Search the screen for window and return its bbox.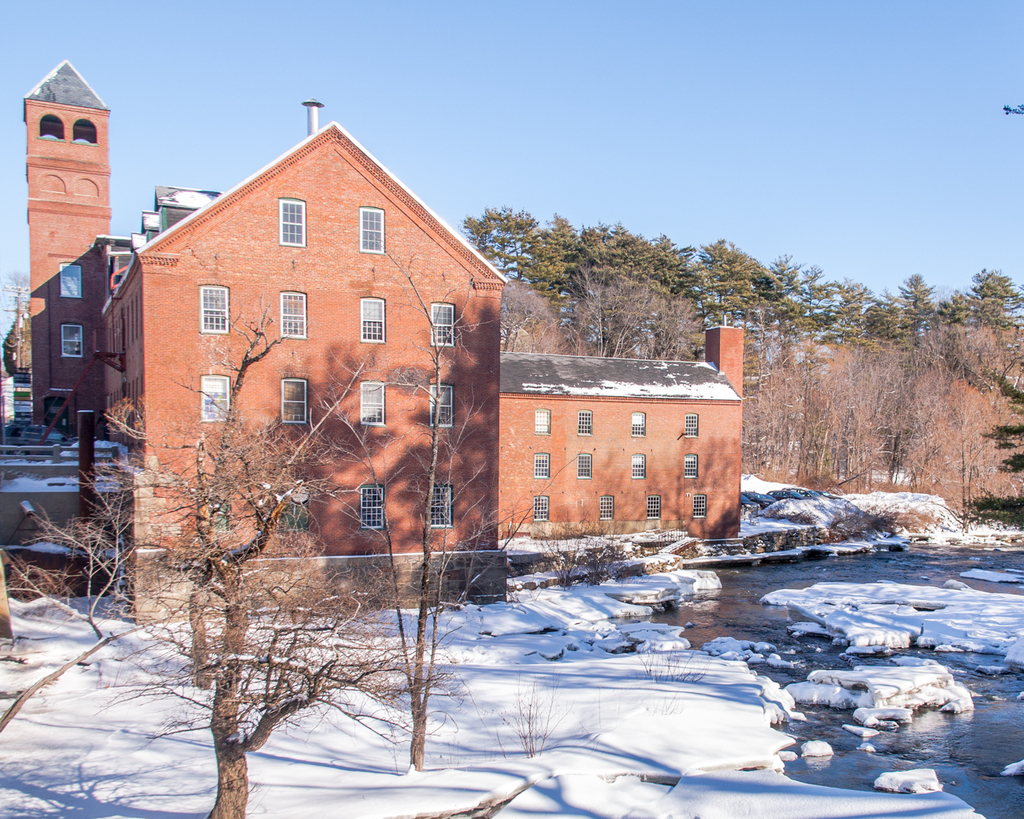
Found: rect(647, 495, 661, 519).
